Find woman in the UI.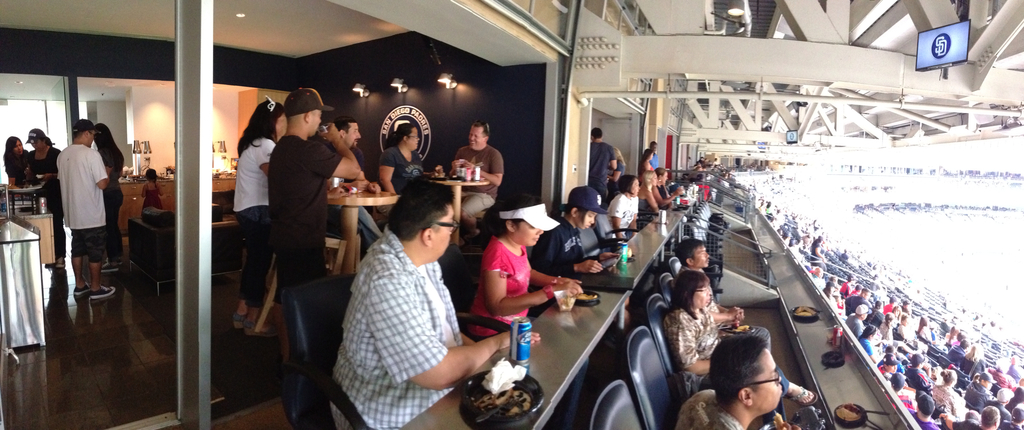
UI element at [x1=93, y1=120, x2=125, y2=273].
